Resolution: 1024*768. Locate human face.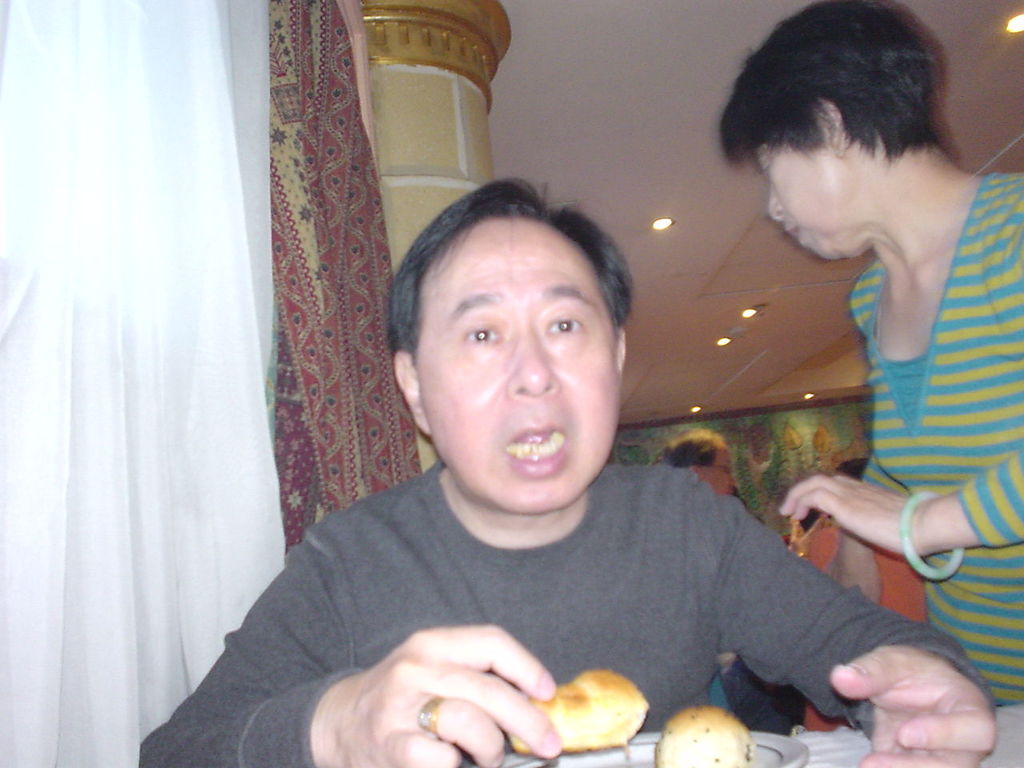
bbox=[762, 142, 842, 261].
